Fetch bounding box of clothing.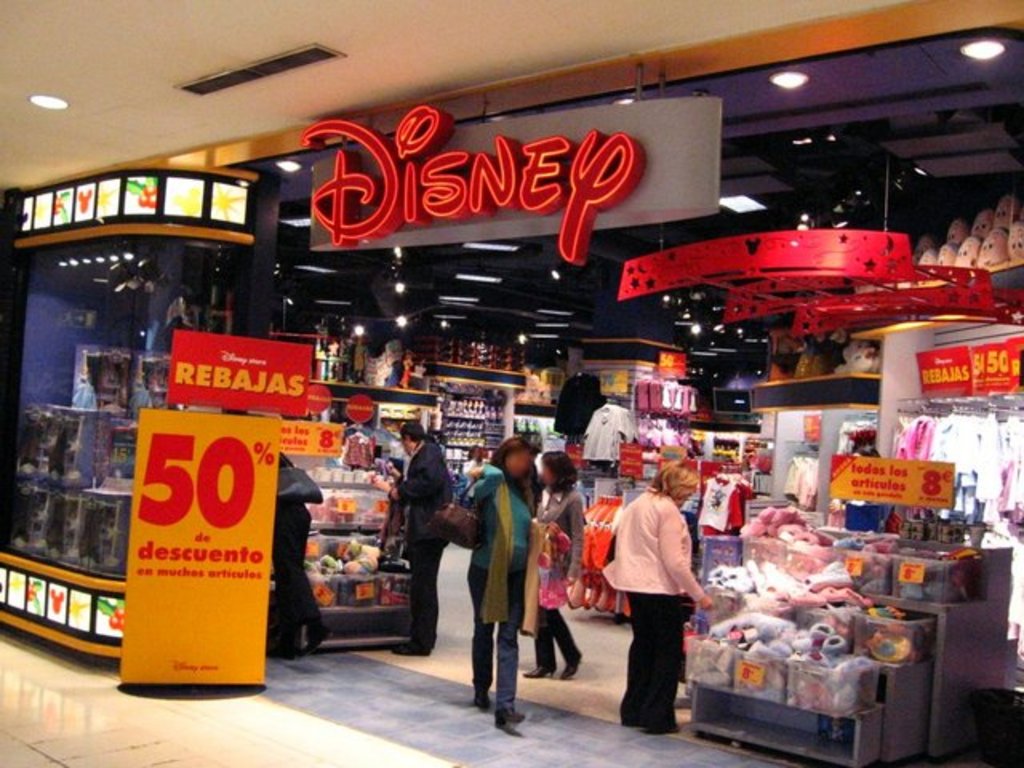
Bbox: {"x1": 397, "y1": 442, "x2": 459, "y2": 651}.
